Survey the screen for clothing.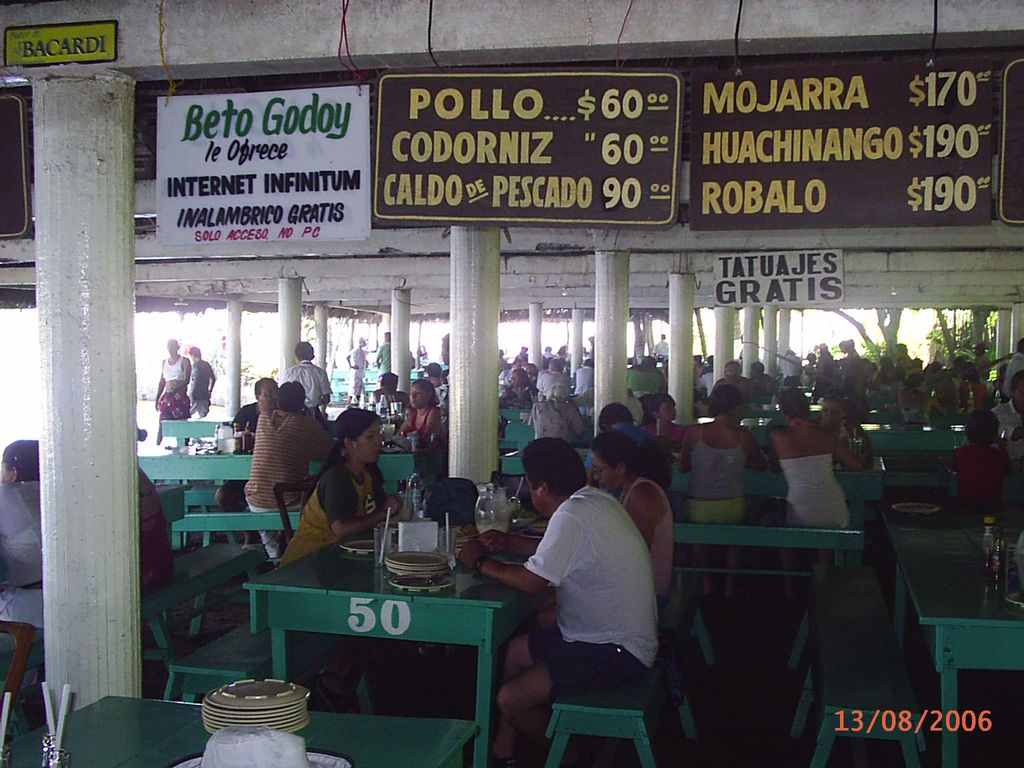
Survey found: {"left": 524, "top": 396, "right": 584, "bottom": 442}.
